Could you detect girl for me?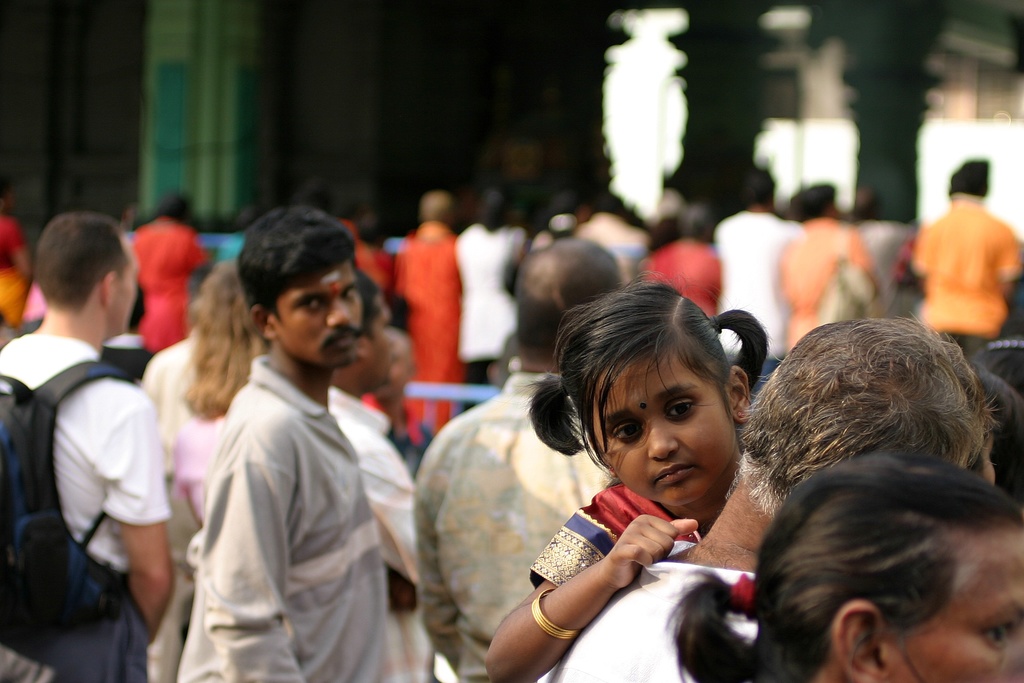
Detection result: x1=484, y1=284, x2=767, y2=682.
